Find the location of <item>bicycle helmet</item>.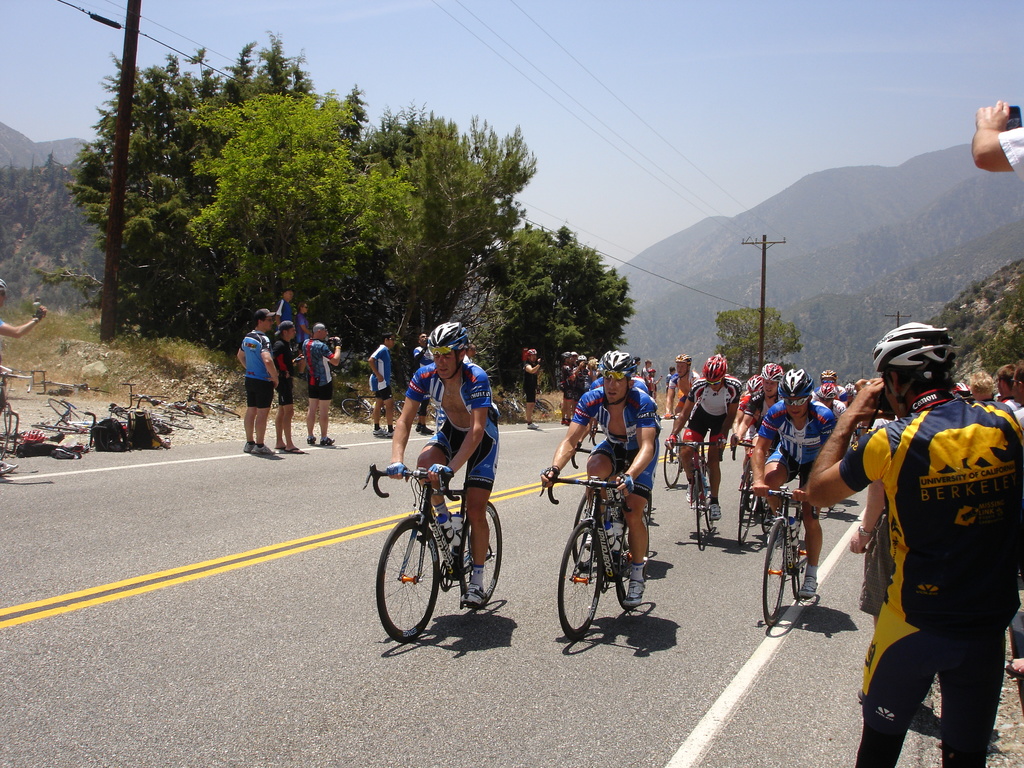
Location: 559:349:574:358.
